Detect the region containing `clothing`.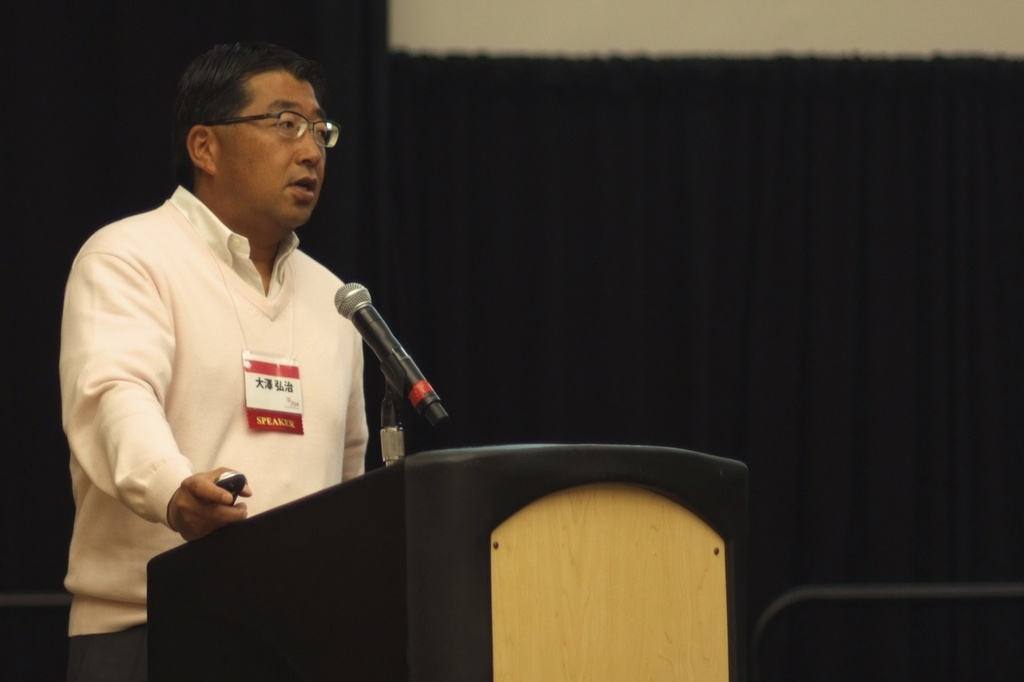
[x1=55, y1=156, x2=399, y2=591].
